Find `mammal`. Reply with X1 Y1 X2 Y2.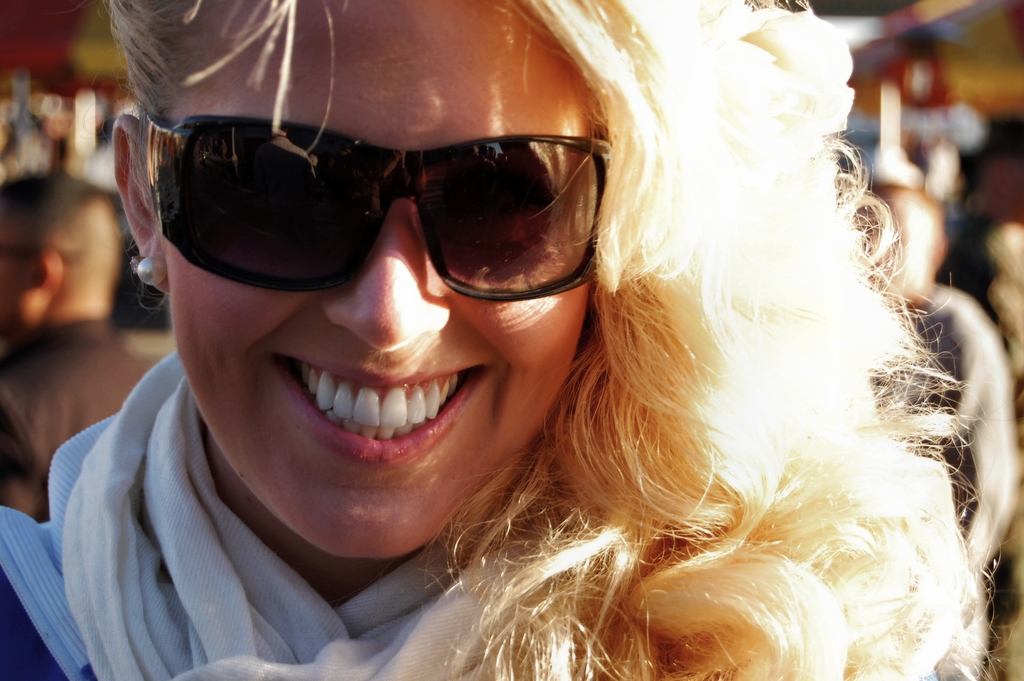
26 0 978 659.
